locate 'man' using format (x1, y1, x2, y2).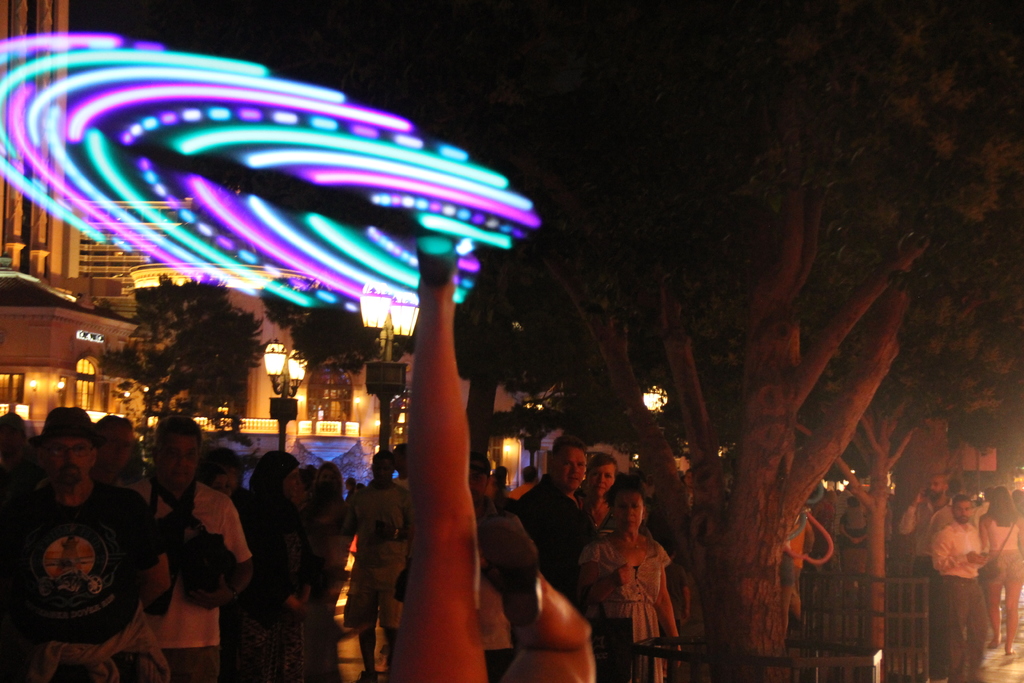
(125, 415, 262, 682).
